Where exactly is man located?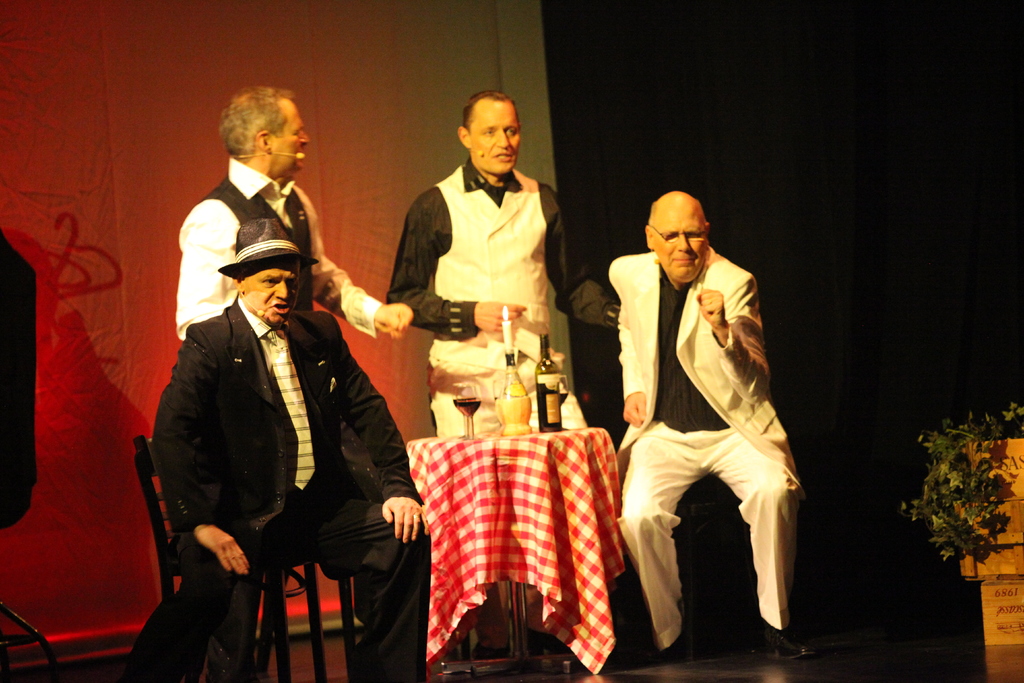
Its bounding box is box=[610, 180, 823, 663].
